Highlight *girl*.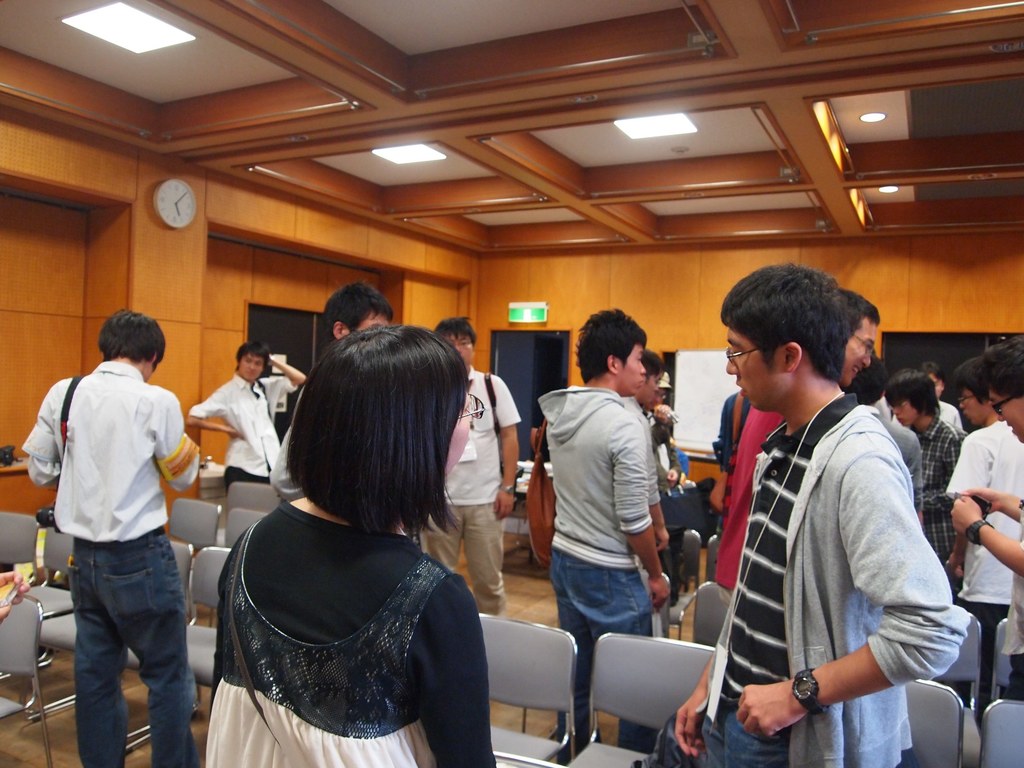
Highlighted region: x1=203, y1=322, x2=494, y2=767.
